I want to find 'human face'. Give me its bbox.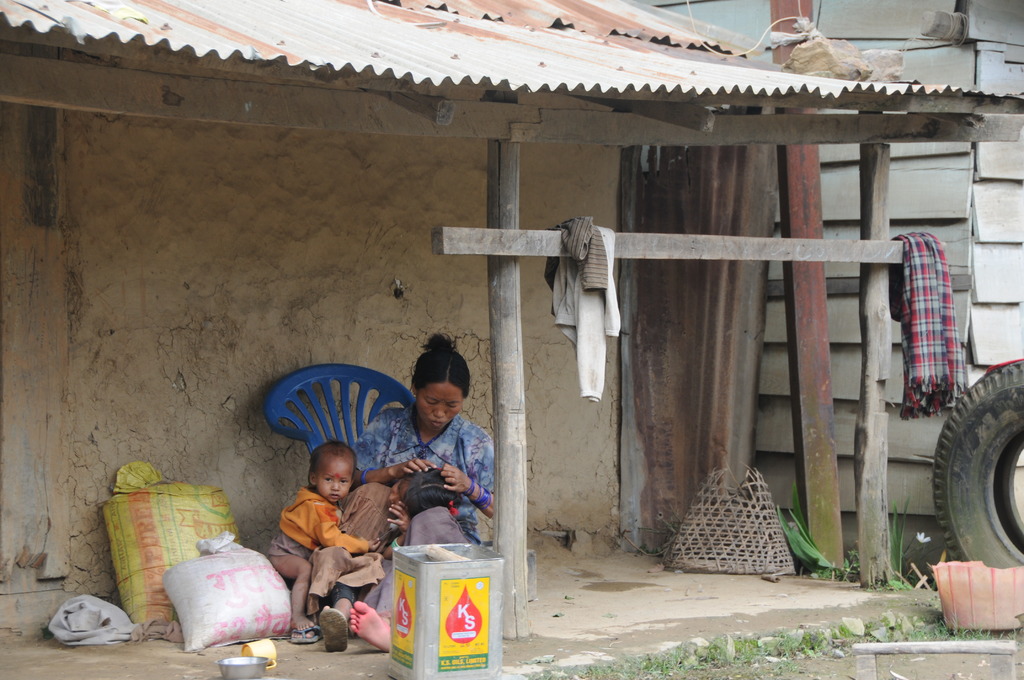
region(317, 451, 356, 503).
